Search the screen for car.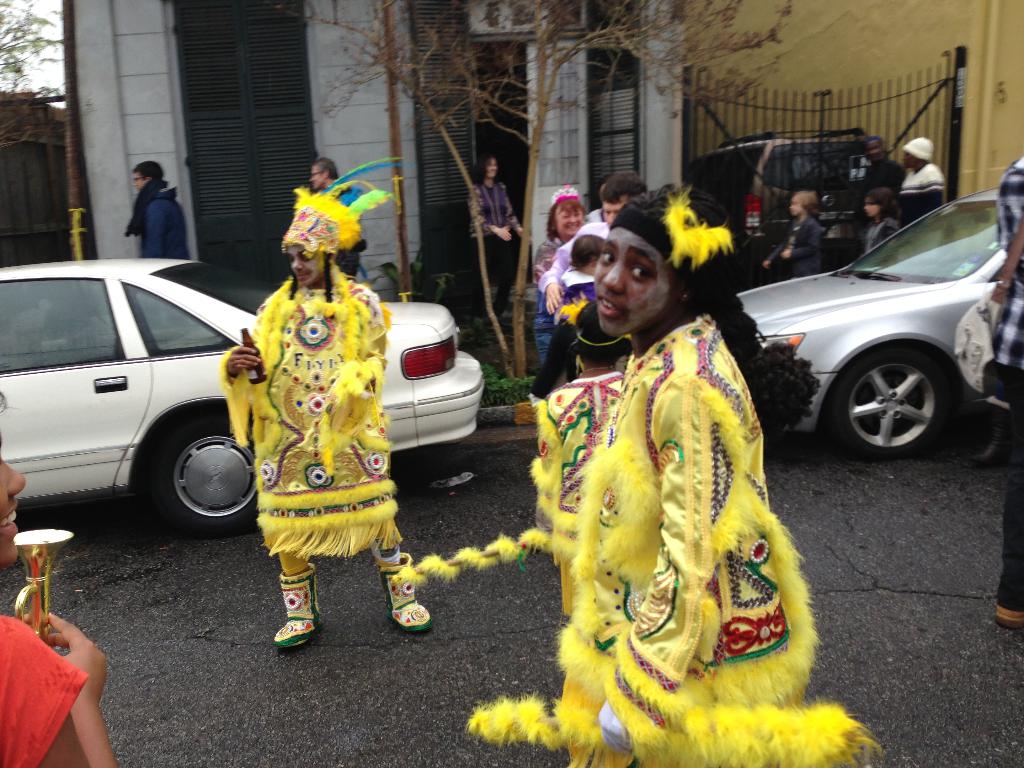
Found at (726, 183, 1019, 470).
